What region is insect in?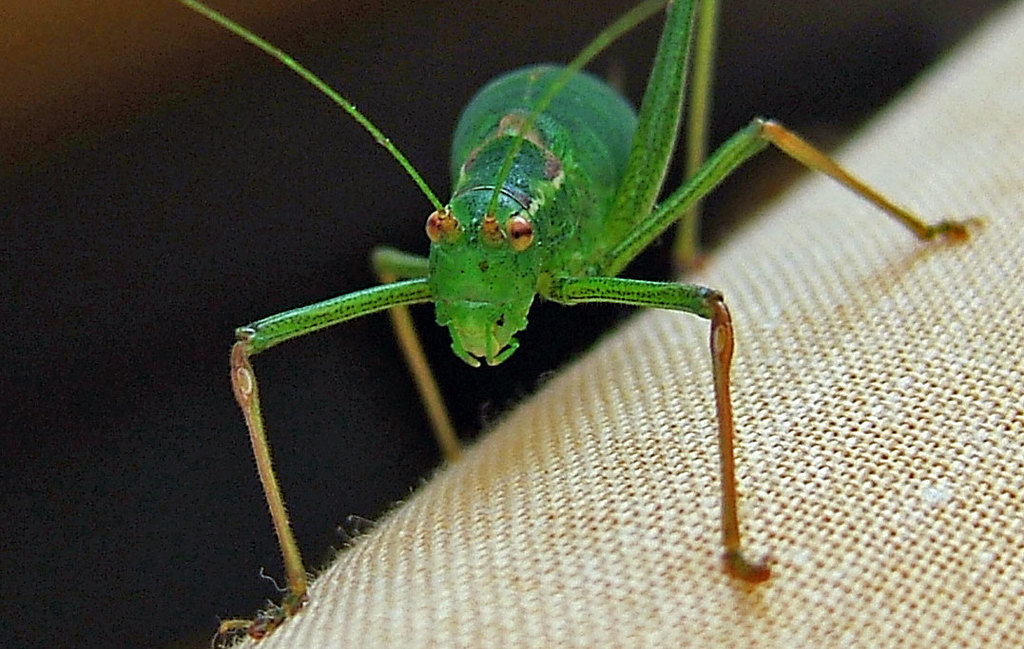
(x1=175, y1=0, x2=976, y2=647).
